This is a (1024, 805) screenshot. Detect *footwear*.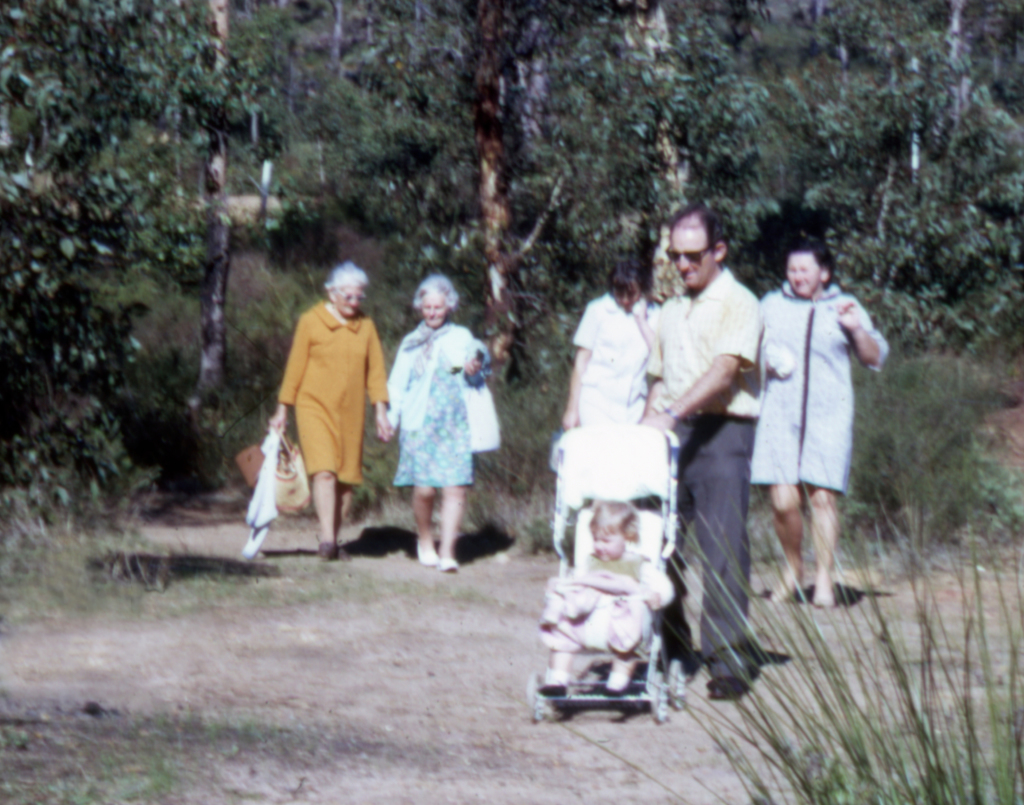
606 657 645 697.
